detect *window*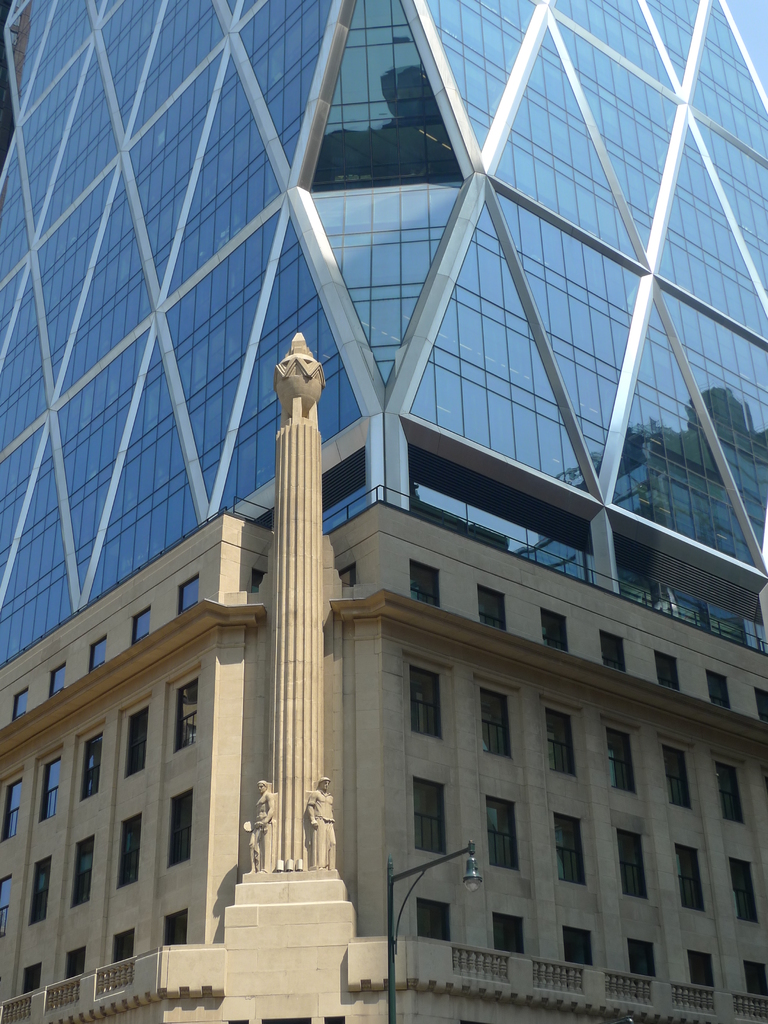
669/844/712/913
